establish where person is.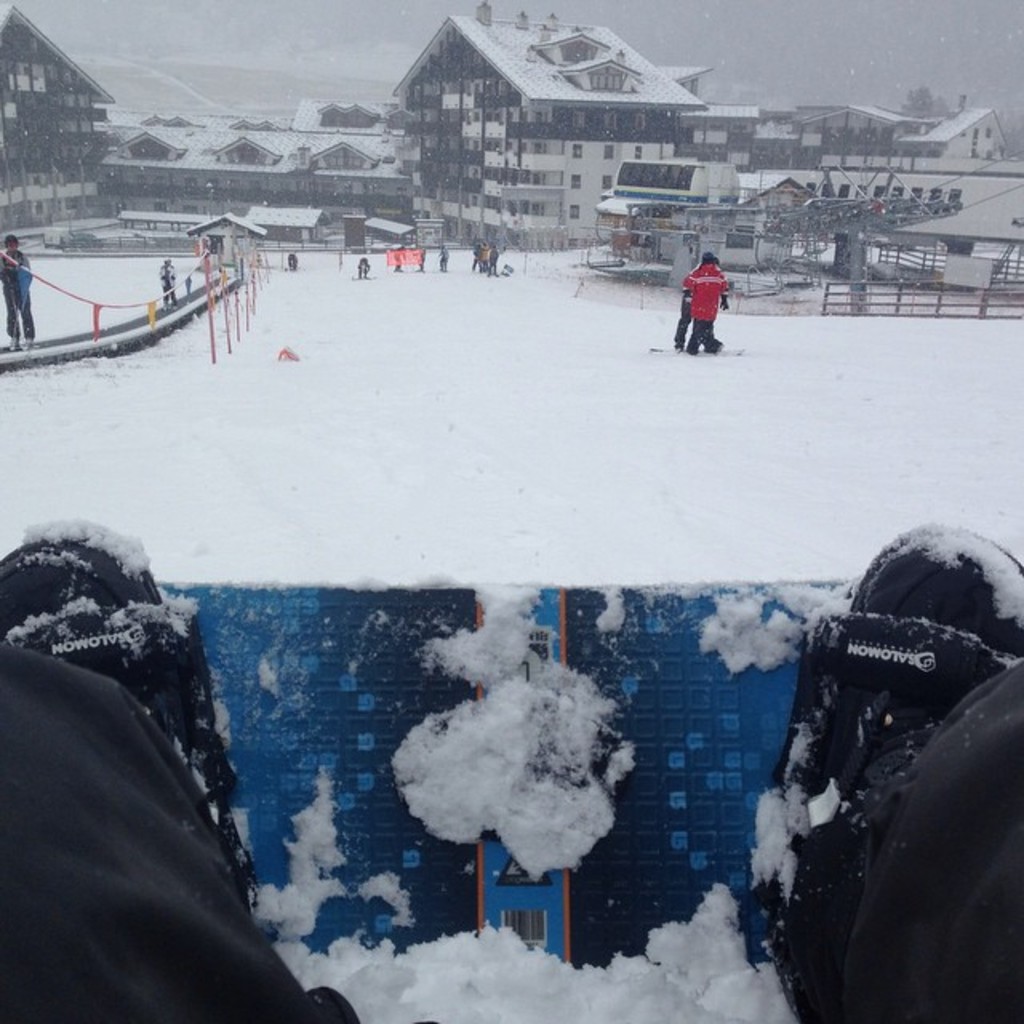
Established at locate(155, 259, 181, 307).
